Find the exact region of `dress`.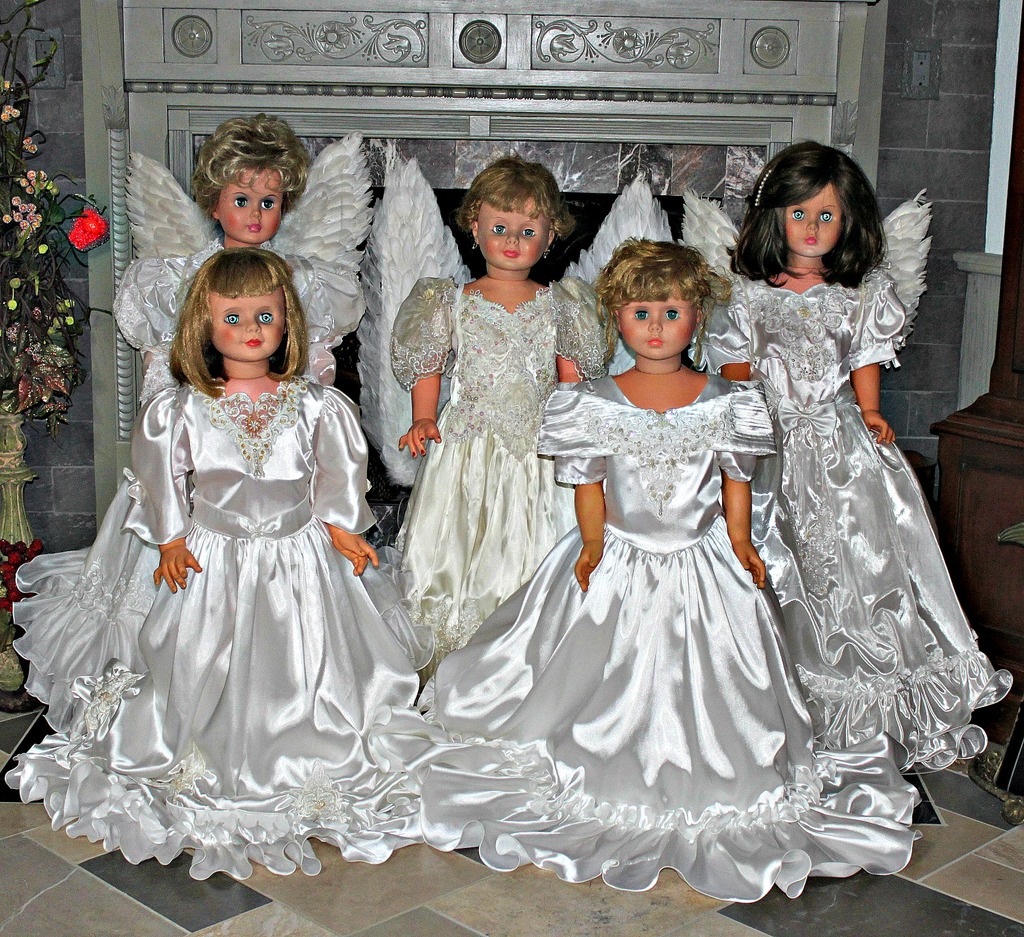
Exact region: l=26, t=282, r=434, b=847.
